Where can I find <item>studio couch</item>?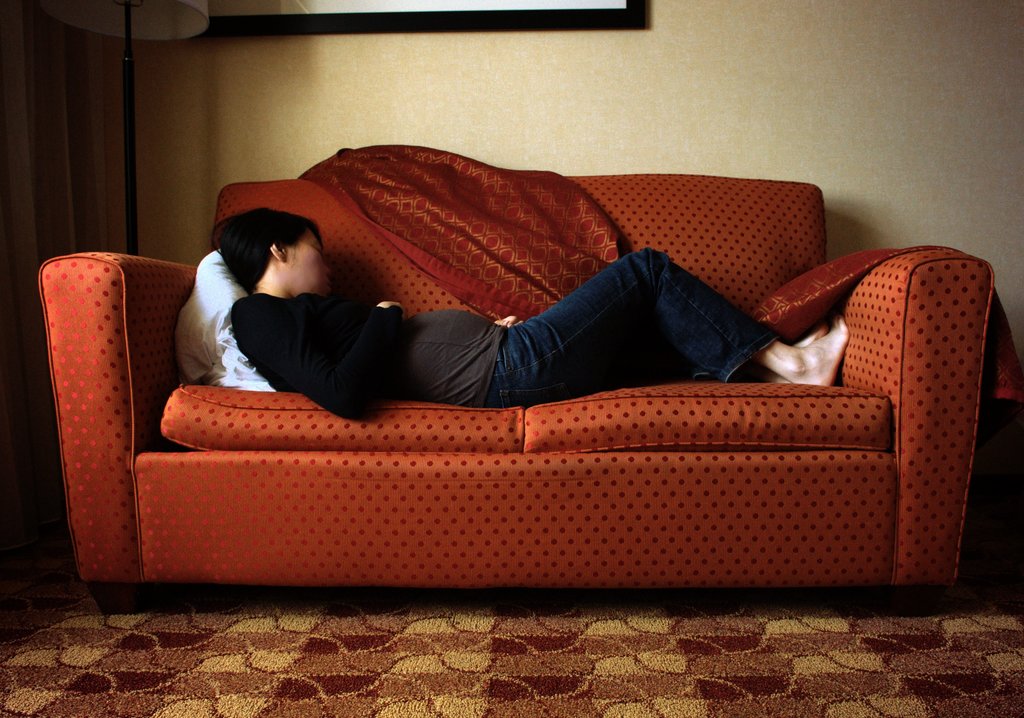
You can find it at left=51, top=143, right=1001, bottom=621.
